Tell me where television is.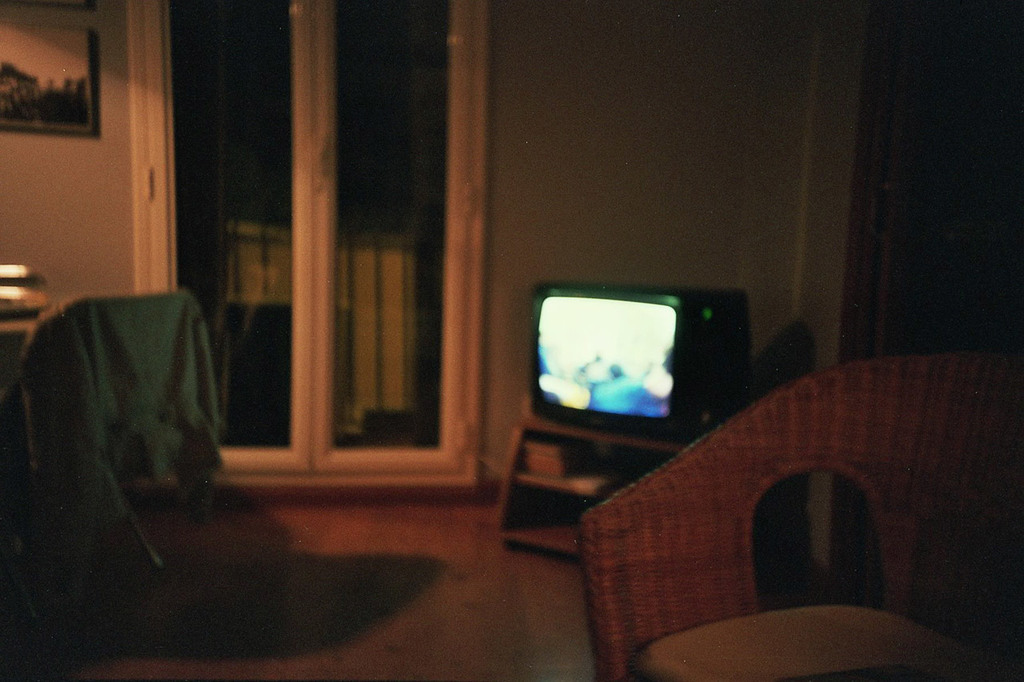
television is at detection(532, 281, 743, 440).
